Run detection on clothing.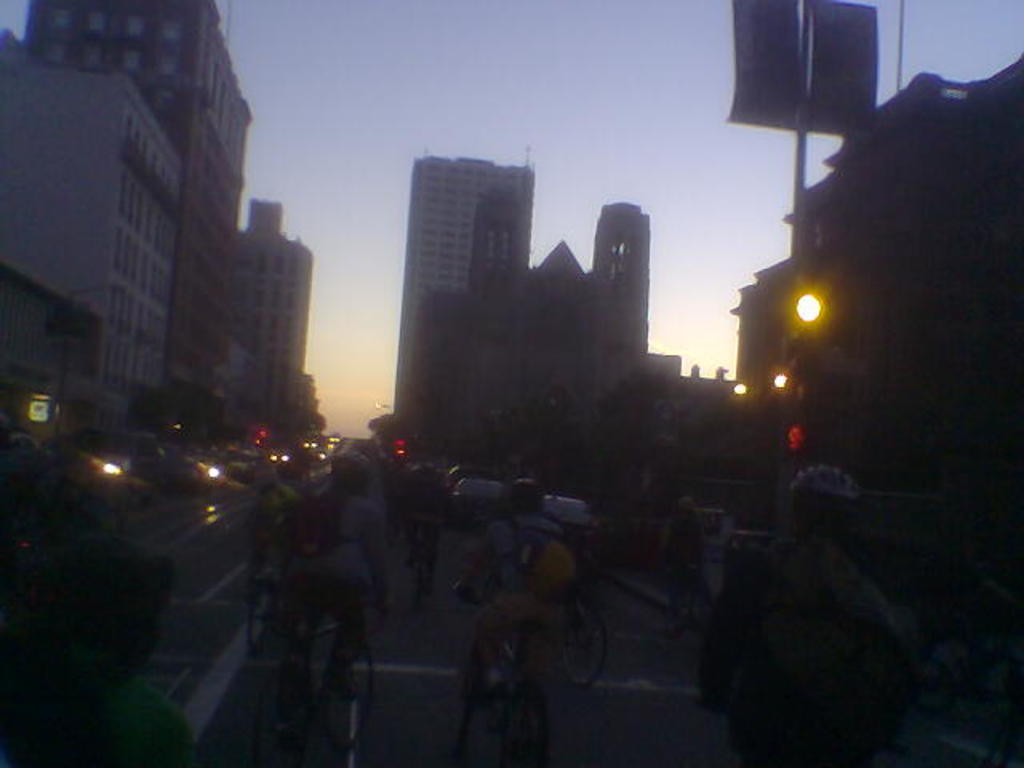
Result: detection(741, 539, 891, 766).
